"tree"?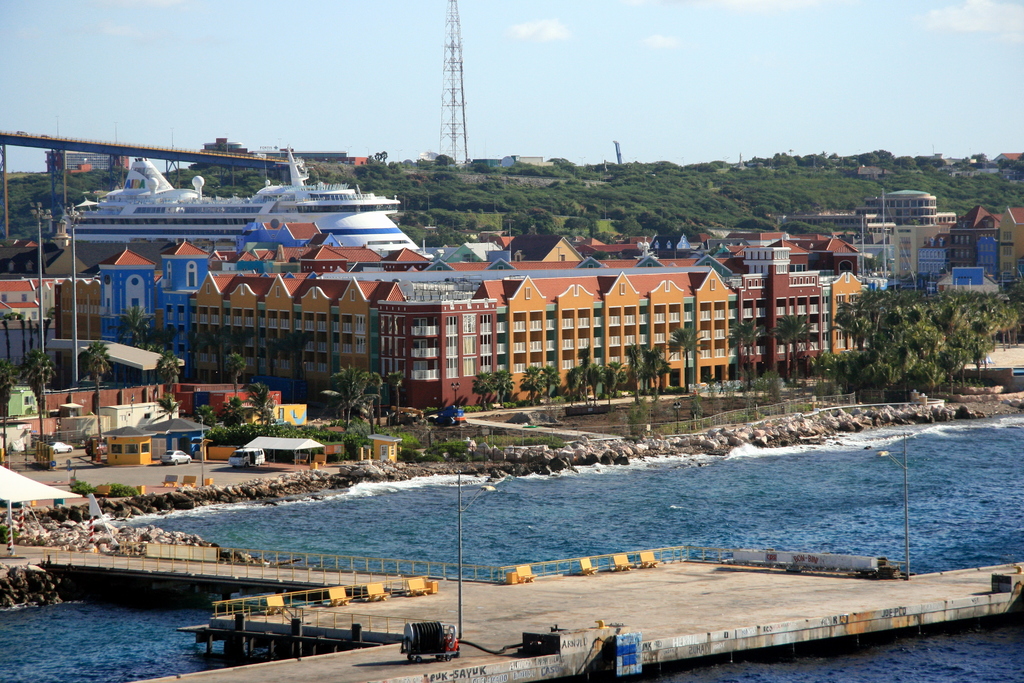
Rect(565, 365, 584, 404)
